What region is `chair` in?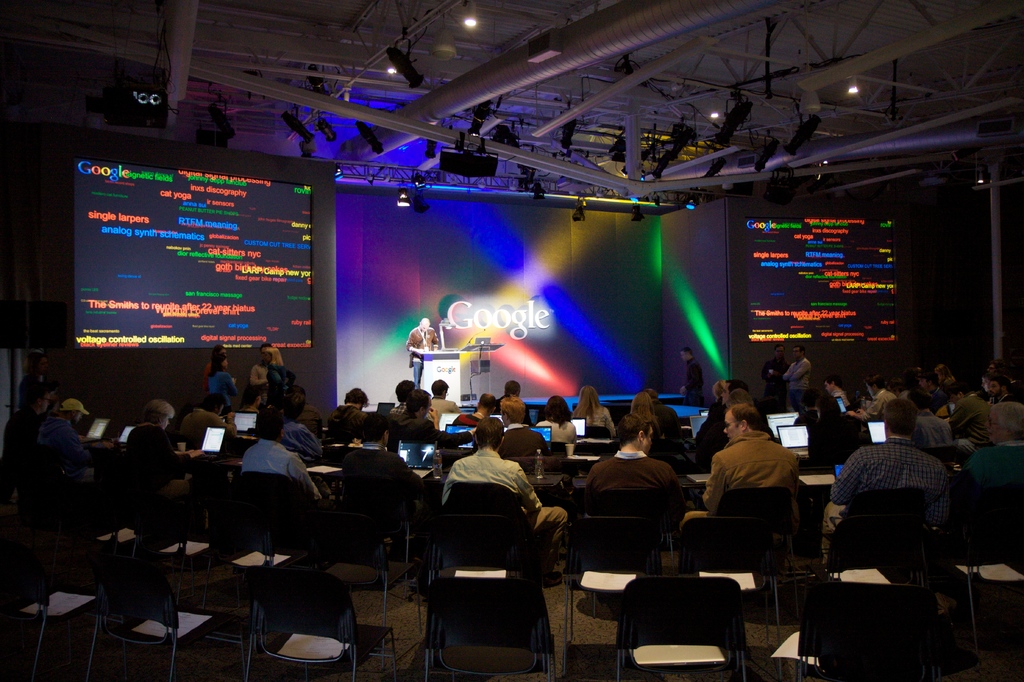
805, 582, 954, 681.
